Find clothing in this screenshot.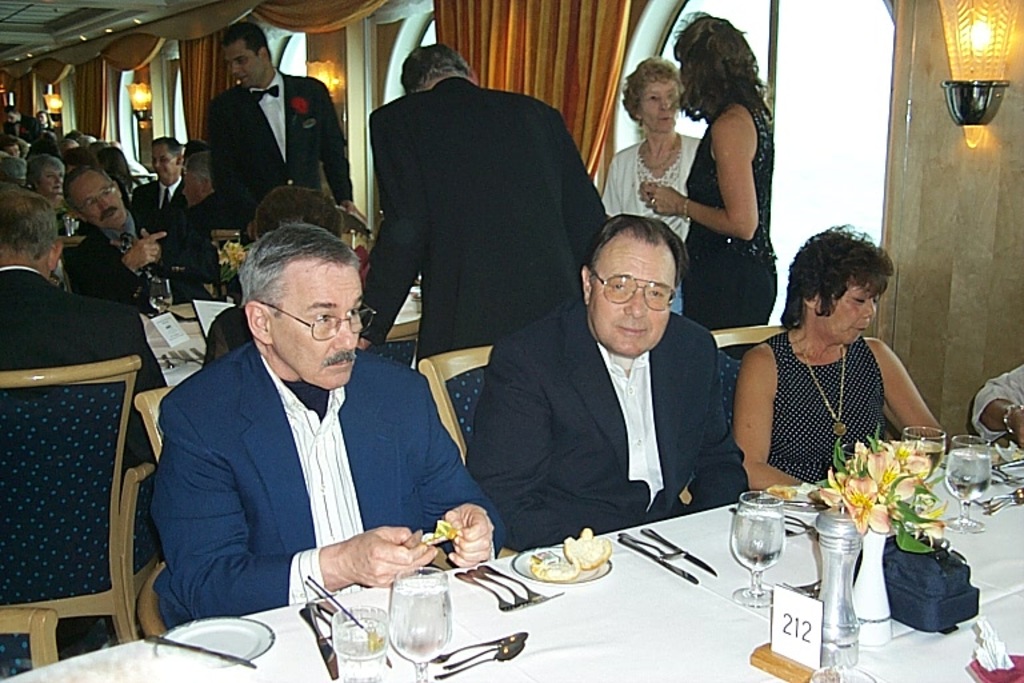
The bounding box for clothing is (132, 176, 200, 212).
